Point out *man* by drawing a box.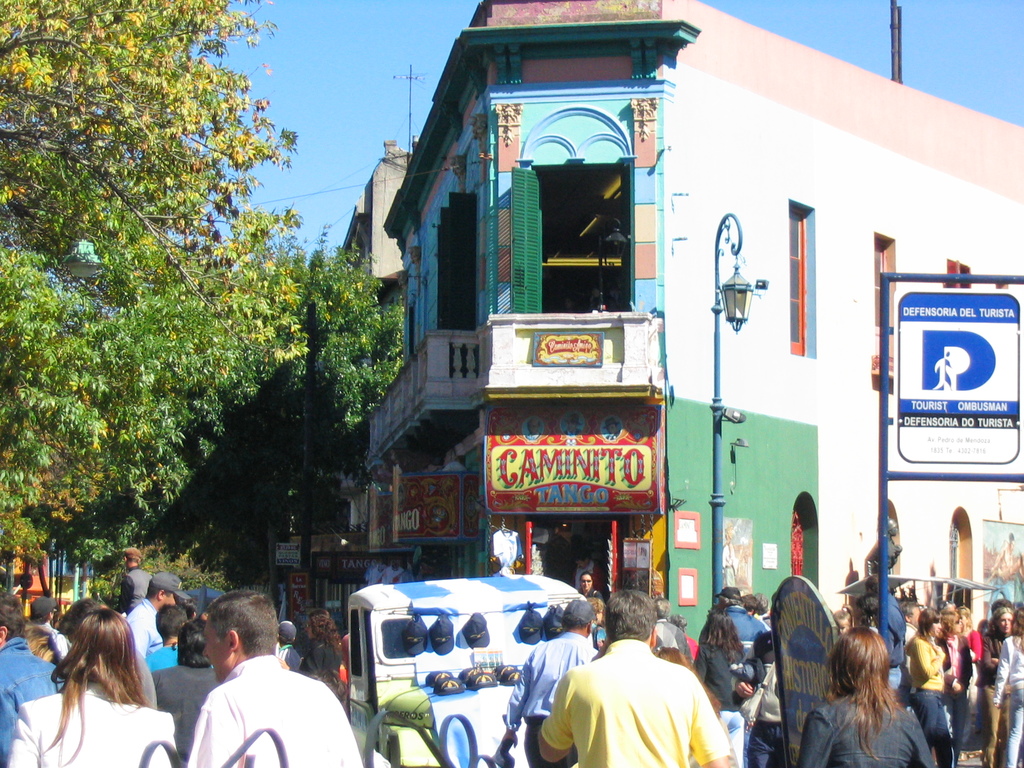
Rect(125, 574, 180, 660).
